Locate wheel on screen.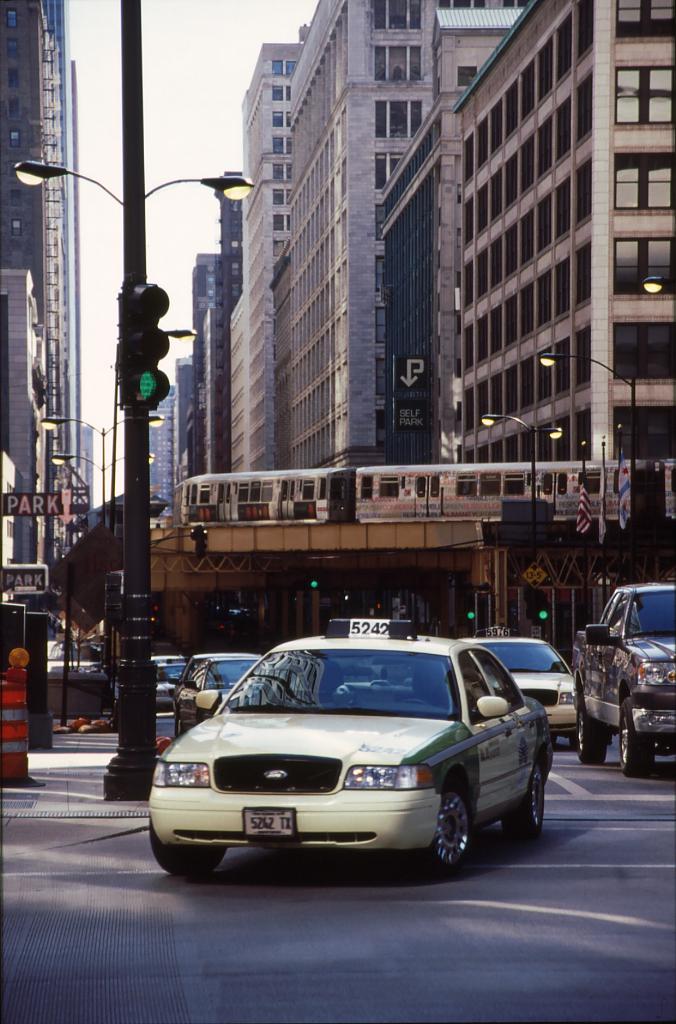
On screen at detection(147, 815, 231, 883).
